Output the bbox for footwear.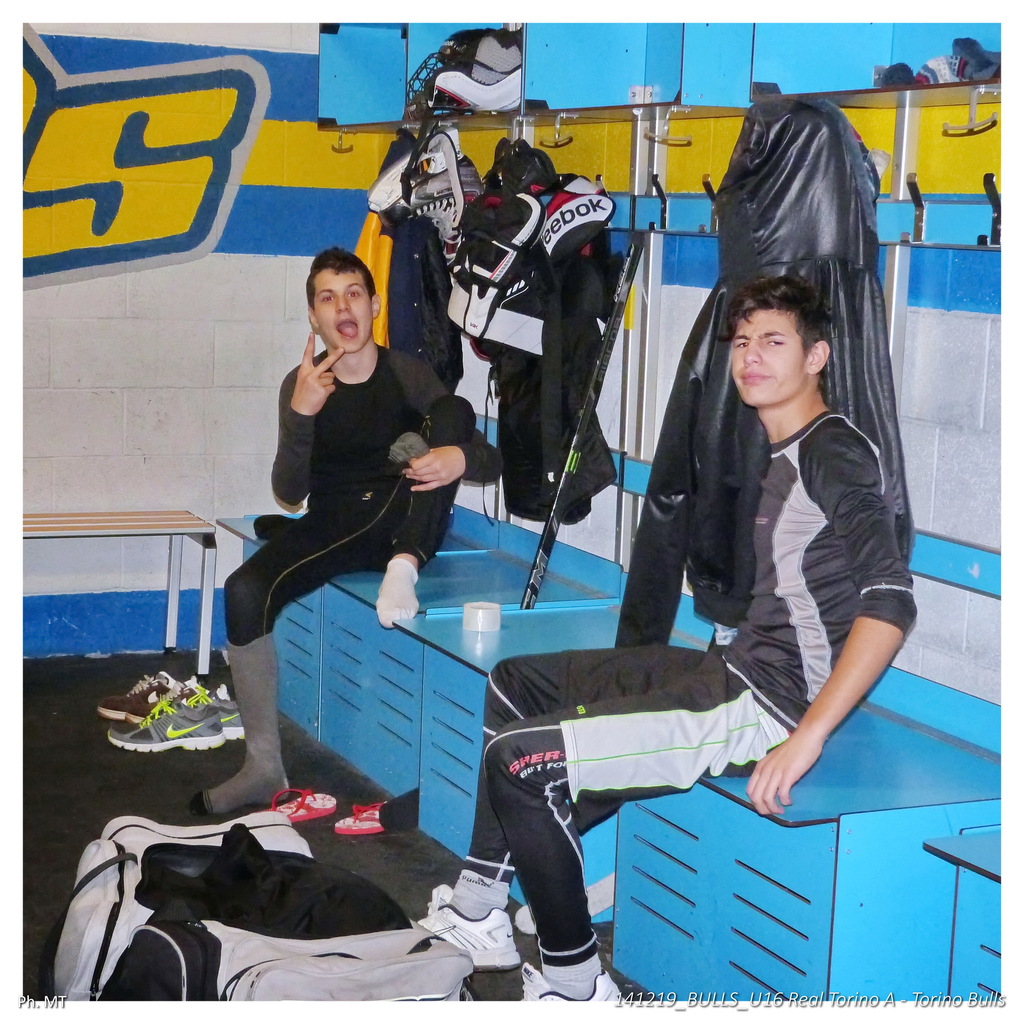
[left=126, top=673, right=229, bottom=720].
